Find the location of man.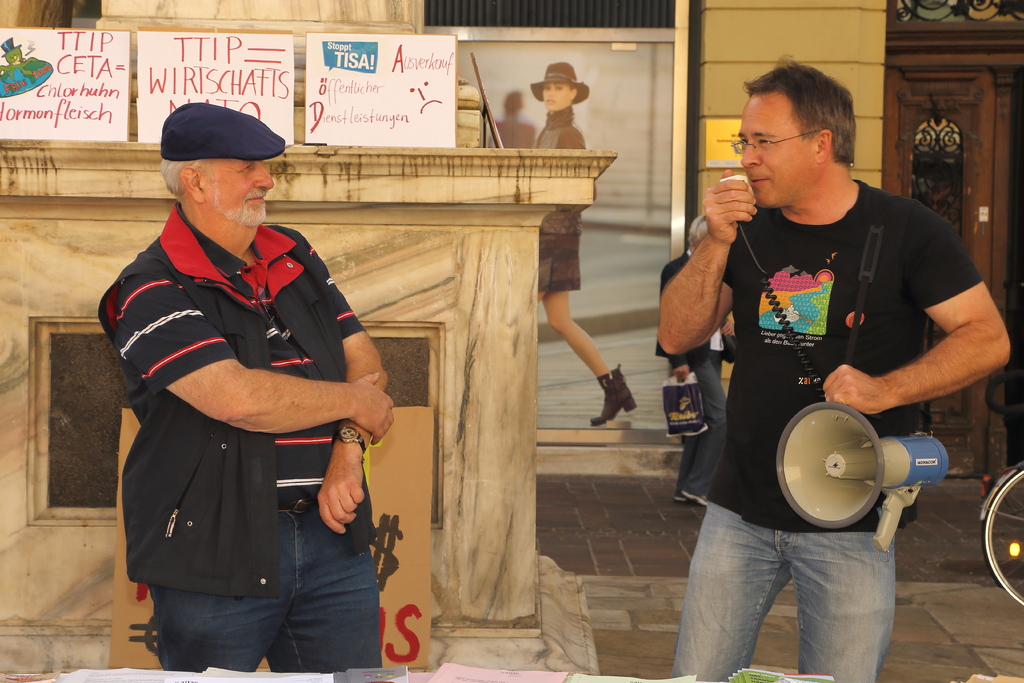
Location: <region>660, 56, 1012, 682</region>.
